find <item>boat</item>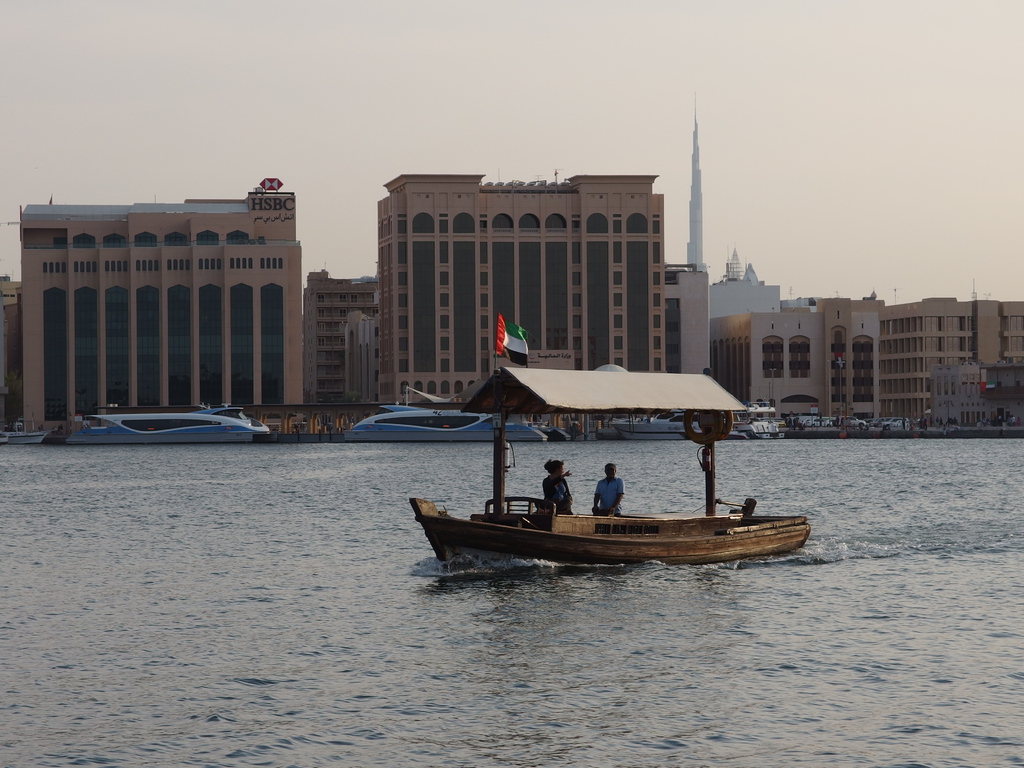
left=614, top=410, right=758, bottom=438
